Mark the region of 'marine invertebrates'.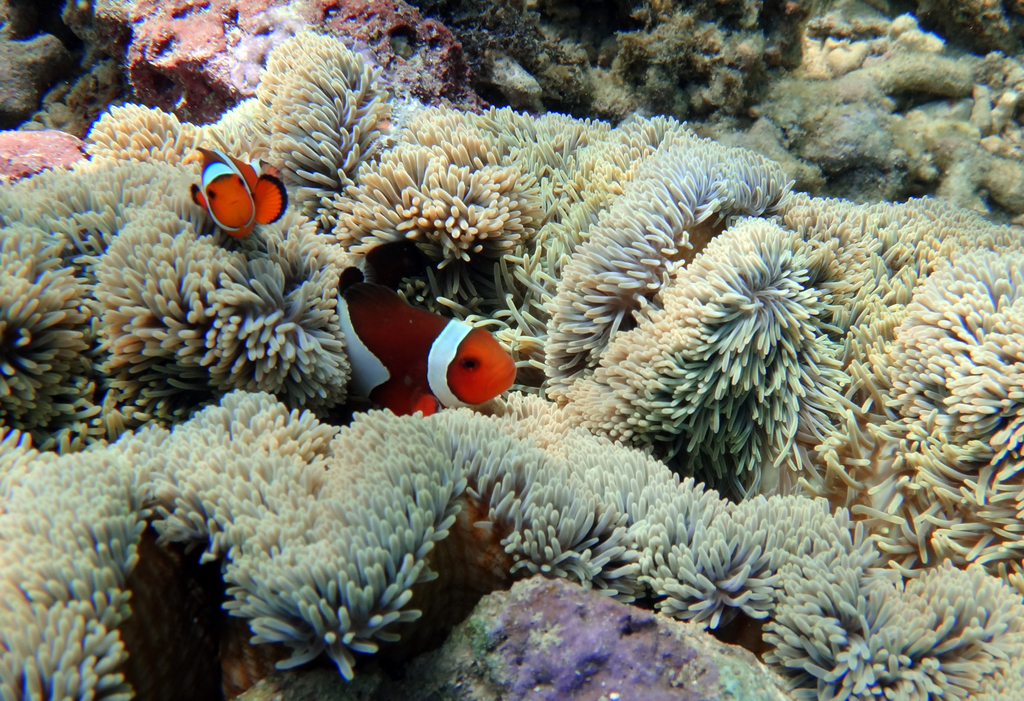
Region: BBox(401, 0, 474, 122).
